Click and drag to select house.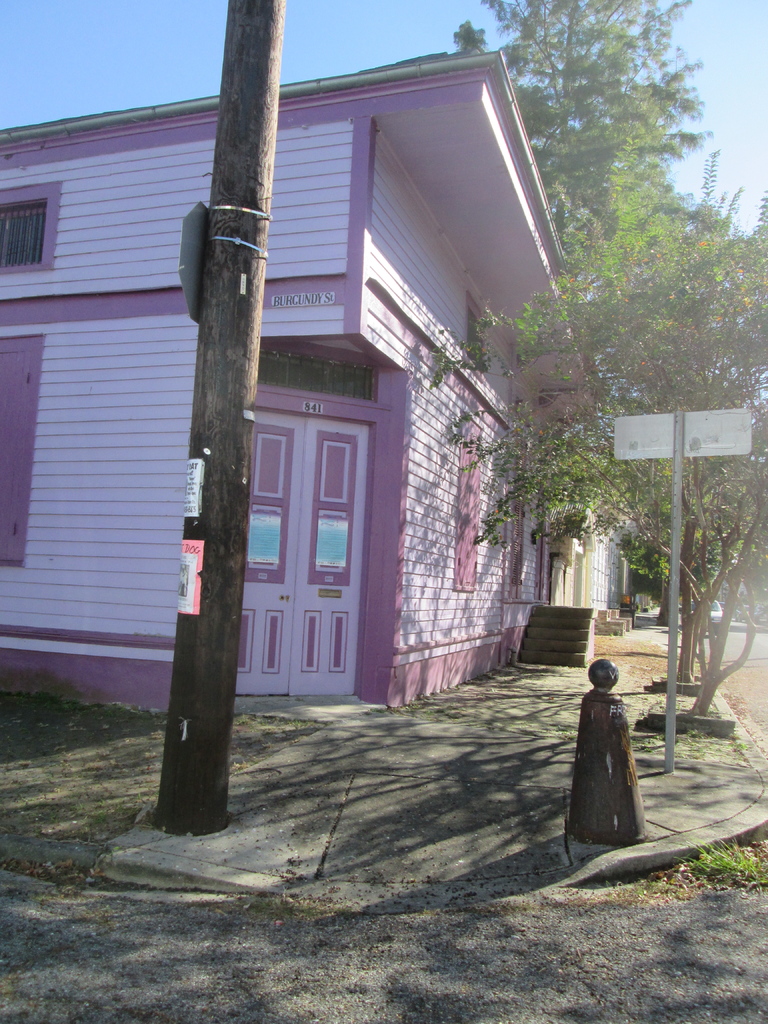
Selection: [x1=0, y1=46, x2=613, y2=718].
